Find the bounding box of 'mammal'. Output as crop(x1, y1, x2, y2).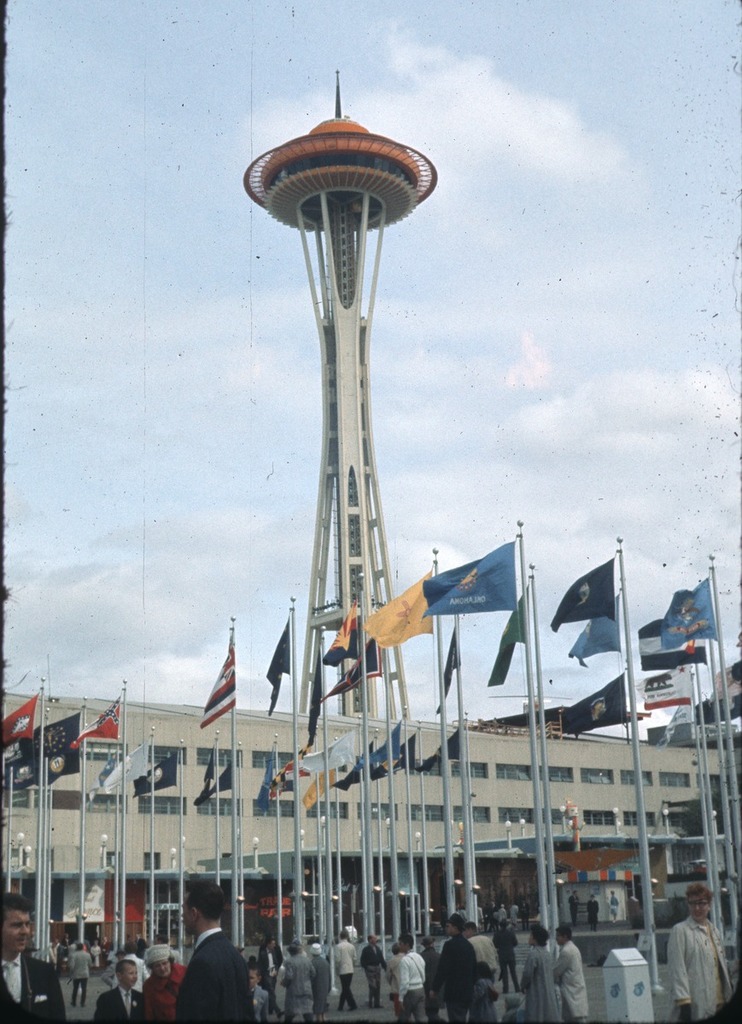
crop(498, 900, 506, 927).
